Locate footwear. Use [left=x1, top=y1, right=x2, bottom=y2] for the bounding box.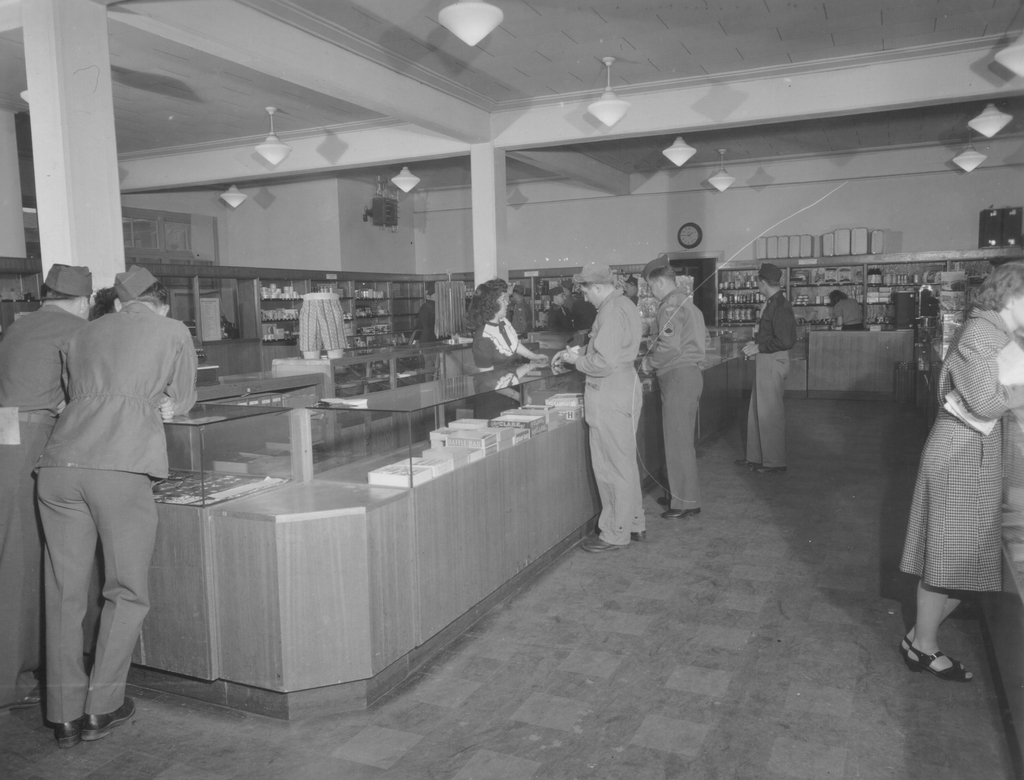
[left=630, top=532, right=646, bottom=539].
